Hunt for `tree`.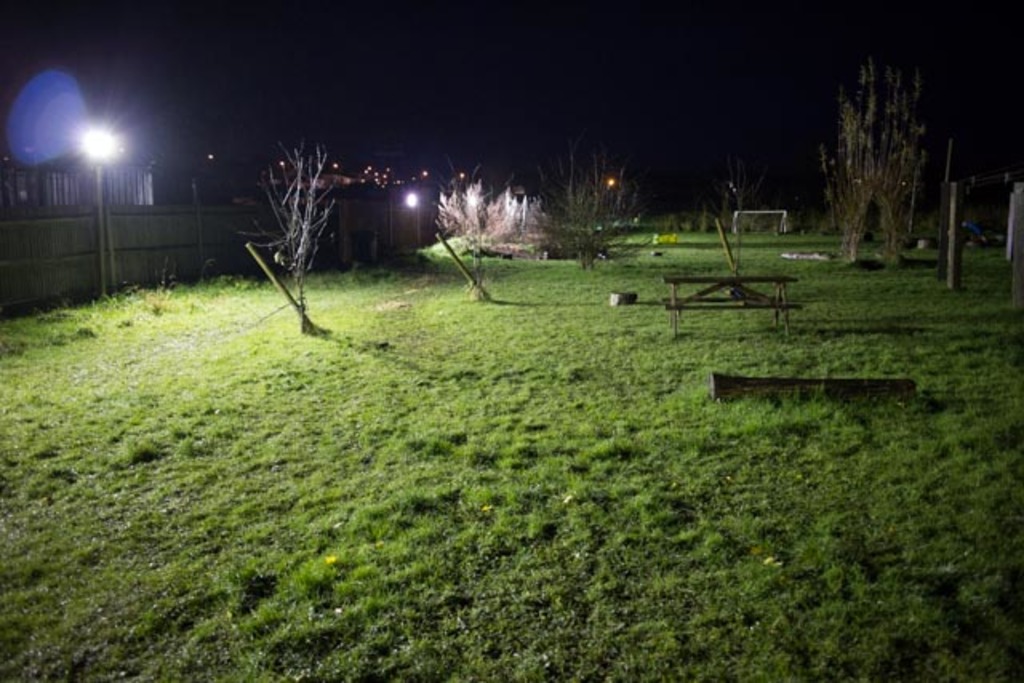
Hunted down at locate(822, 35, 893, 278).
